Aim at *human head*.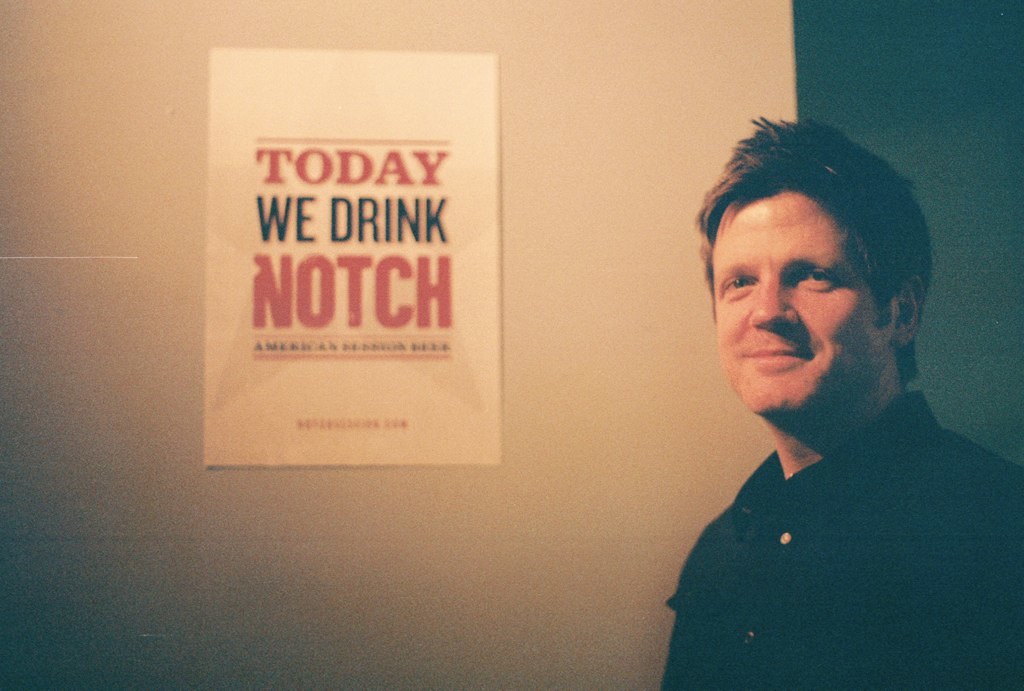
Aimed at [x1=686, y1=115, x2=937, y2=419].
